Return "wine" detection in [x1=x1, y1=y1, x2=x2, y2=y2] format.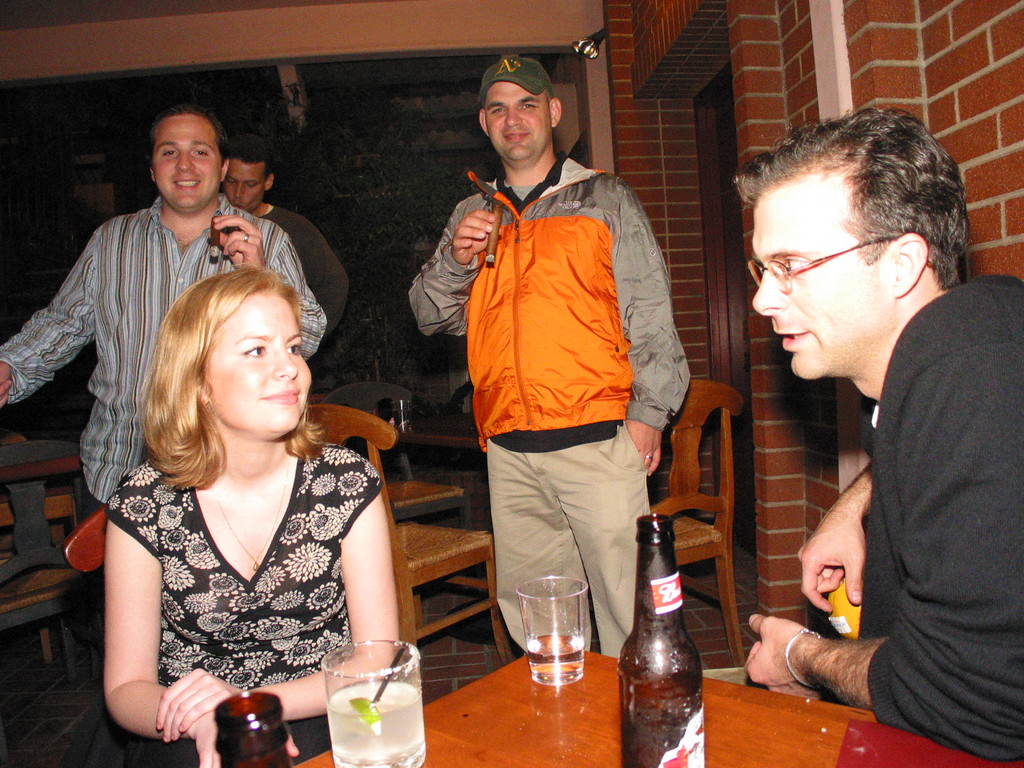
[x1=614, y1=515, x2=705, y2=767].
